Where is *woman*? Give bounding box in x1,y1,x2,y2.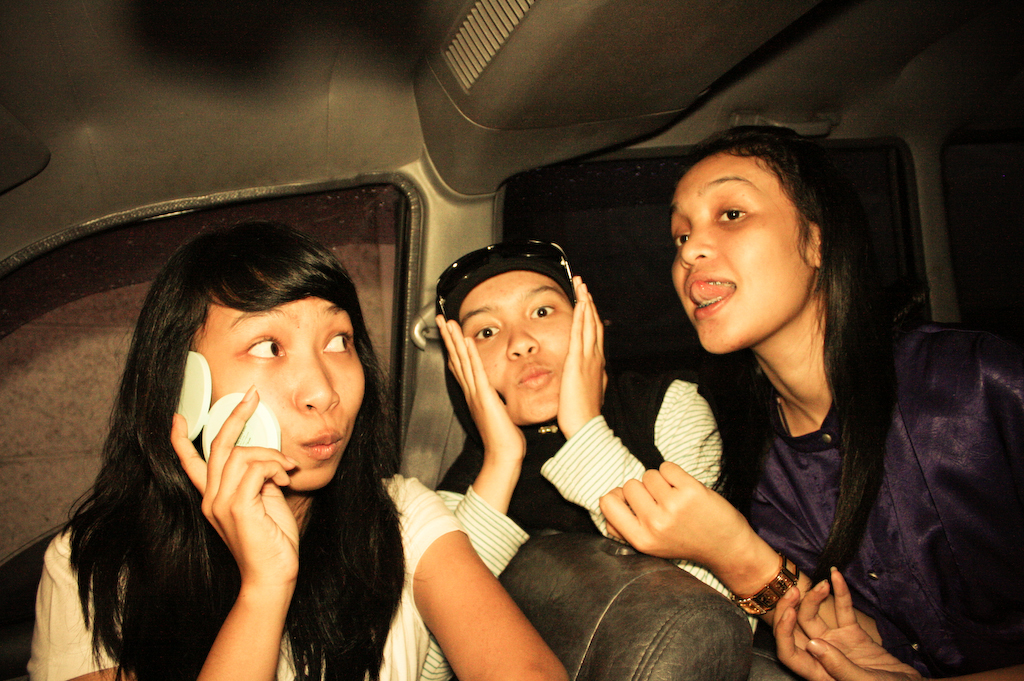
26,219,573,680.
